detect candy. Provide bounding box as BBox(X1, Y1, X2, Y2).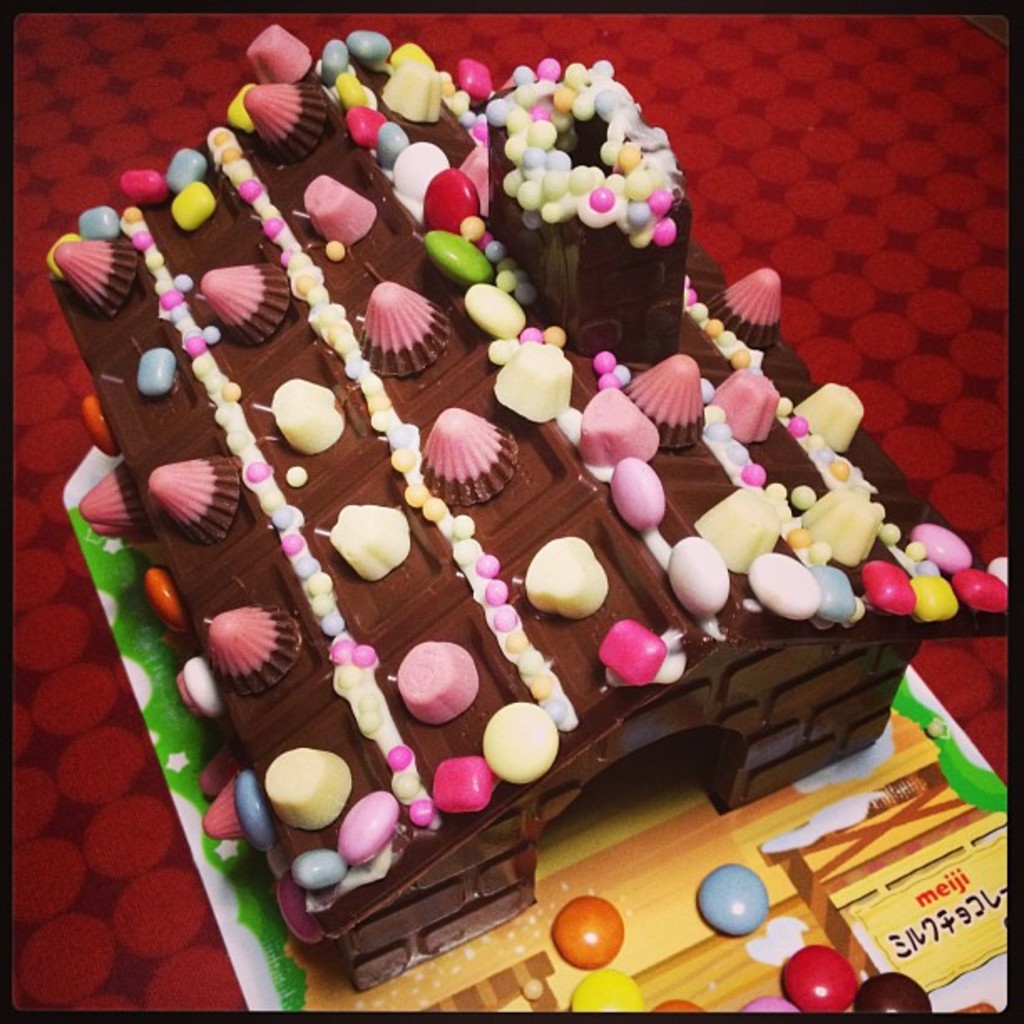
BBox(852, 967, 930, 1019).
